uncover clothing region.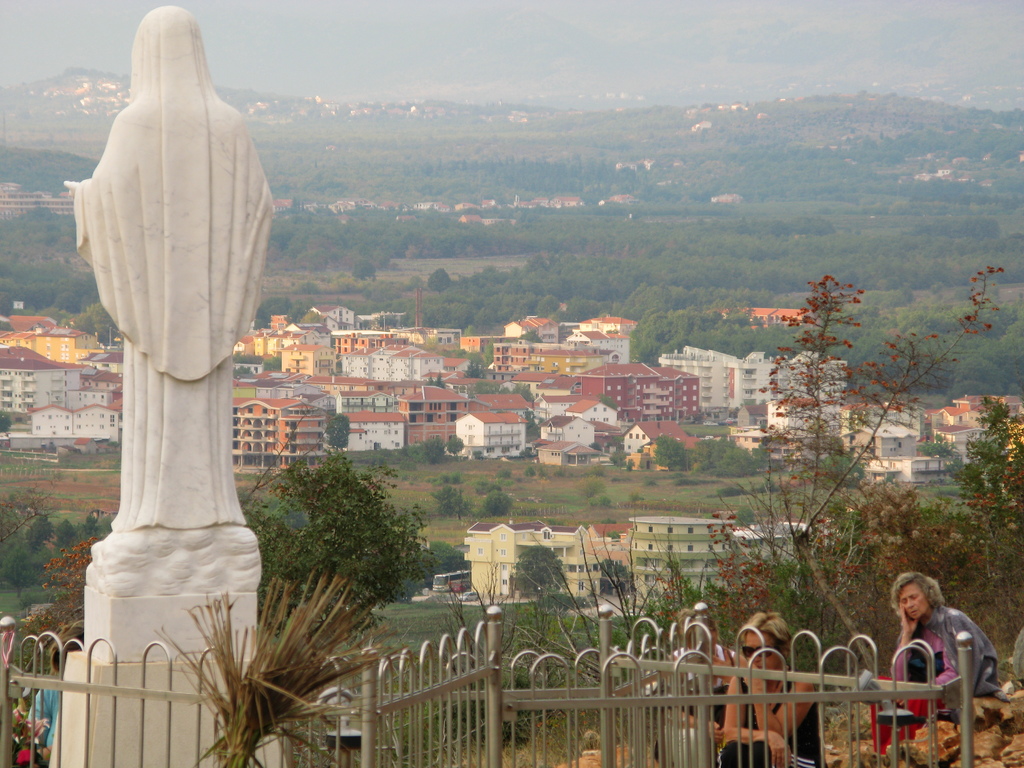
Uncovered: 865, 592, 1002, 733.
